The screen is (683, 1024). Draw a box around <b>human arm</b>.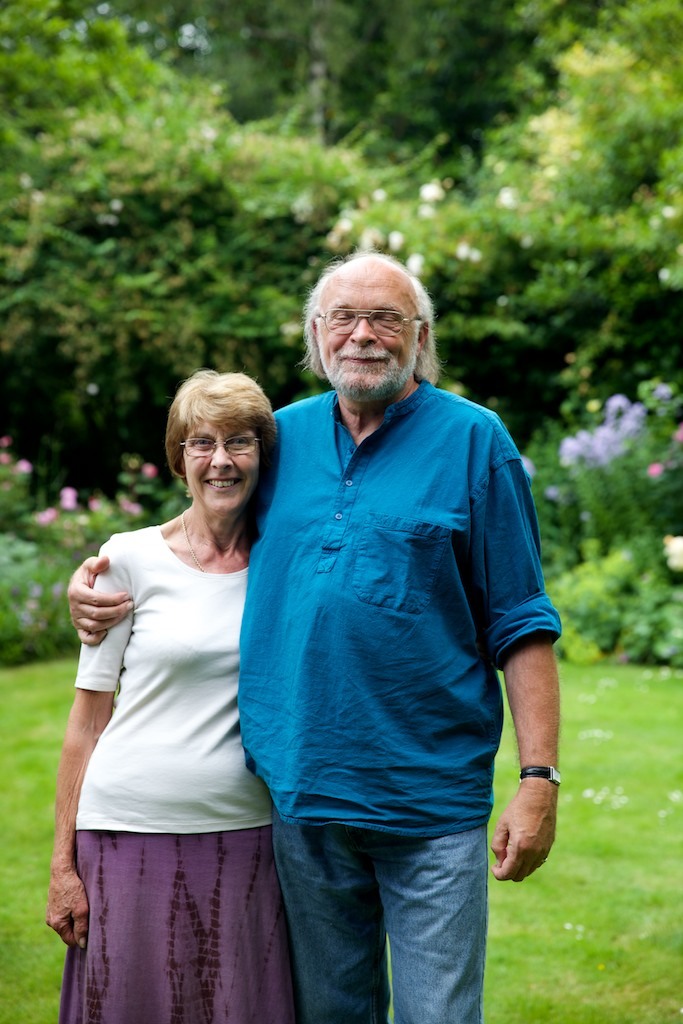
box=[34, 524, 116, 948].
